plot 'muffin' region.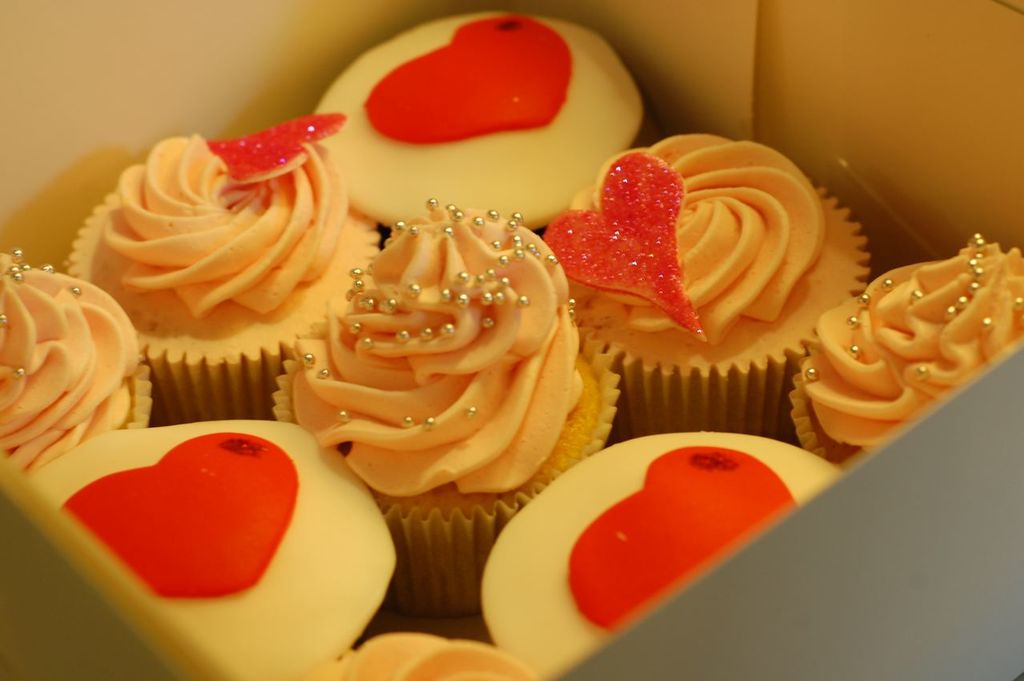
Plotted at crop(479, 428, 848, 680).
